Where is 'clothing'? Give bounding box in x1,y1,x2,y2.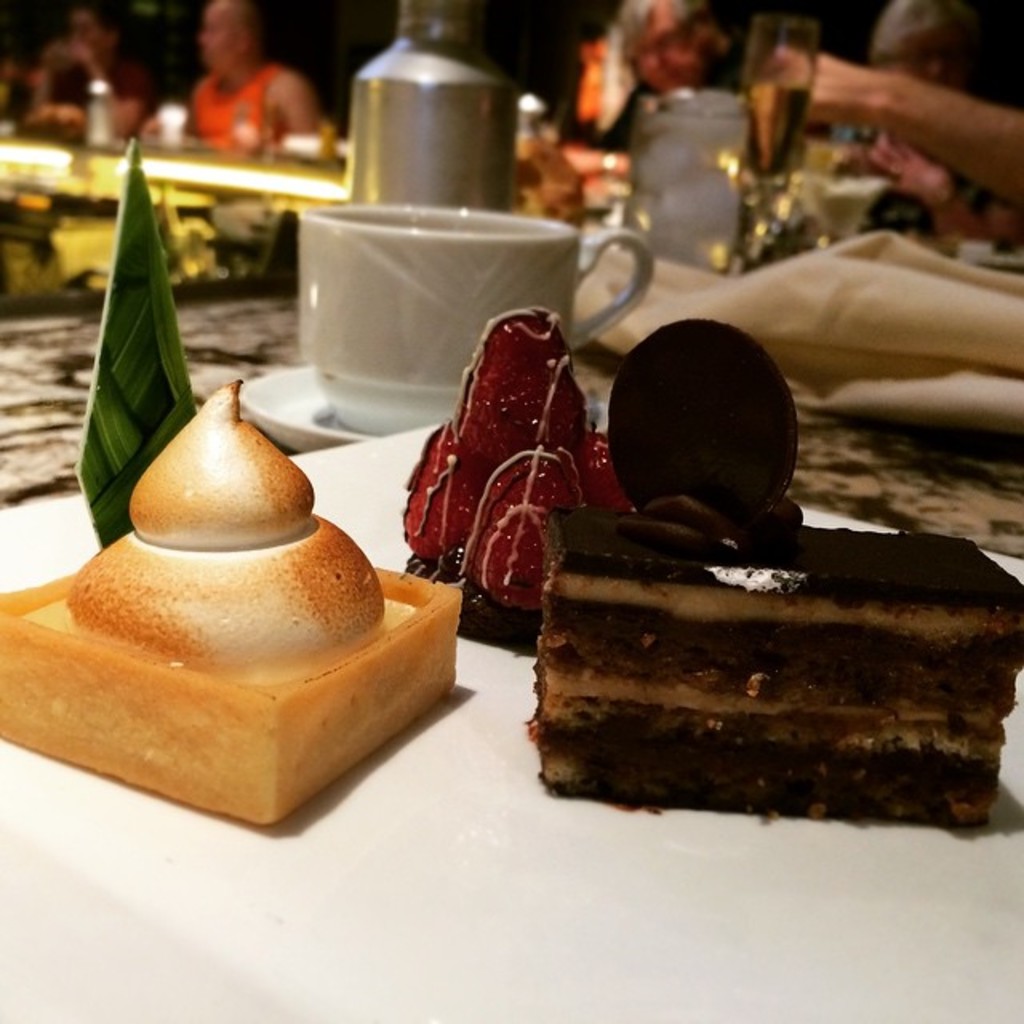
184,62,272,154.
